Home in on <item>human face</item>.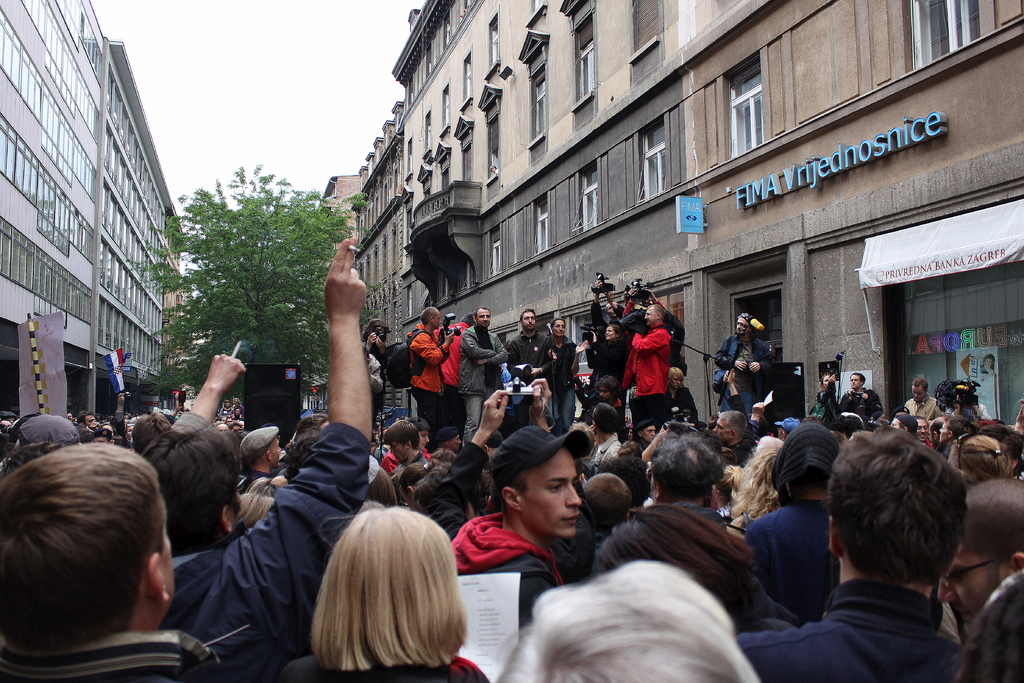
Homed in at box=[478, 310, 492, 333].
